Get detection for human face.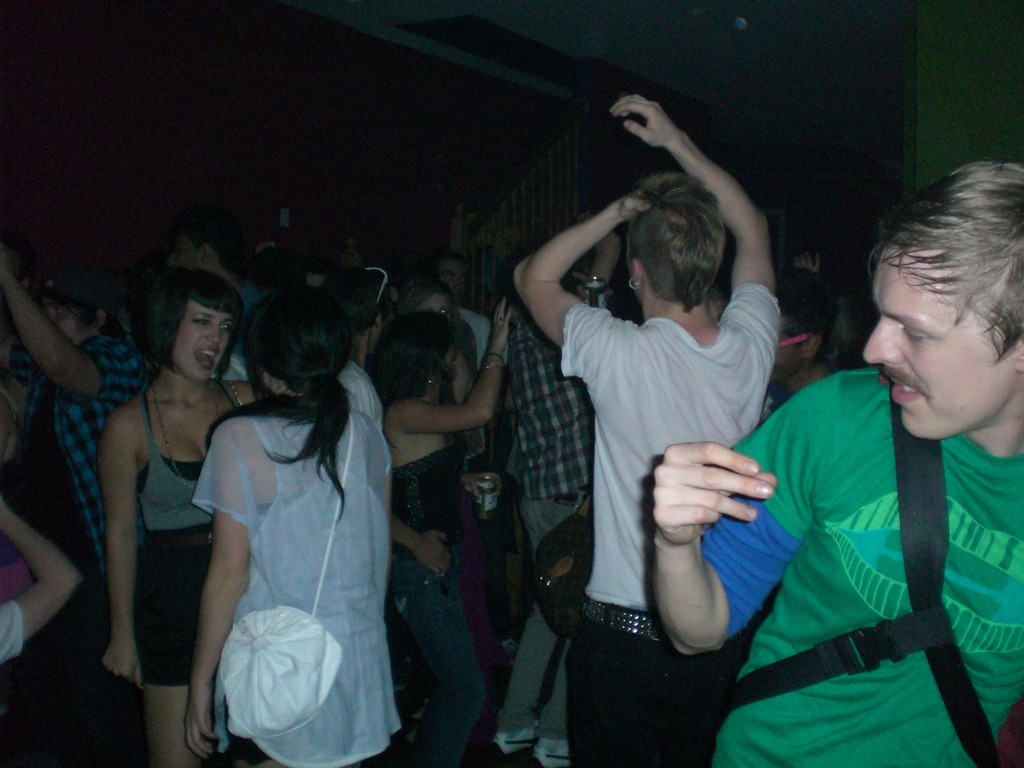
Detection: locate(170, 236, 204, 269).
